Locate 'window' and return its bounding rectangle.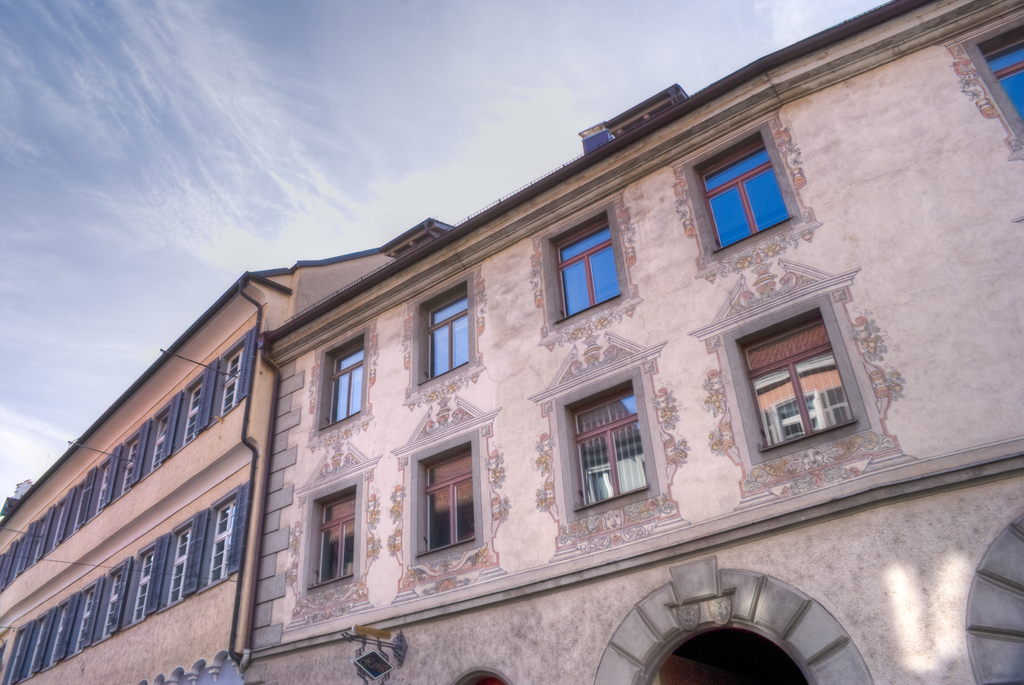
121,543,154,631.
